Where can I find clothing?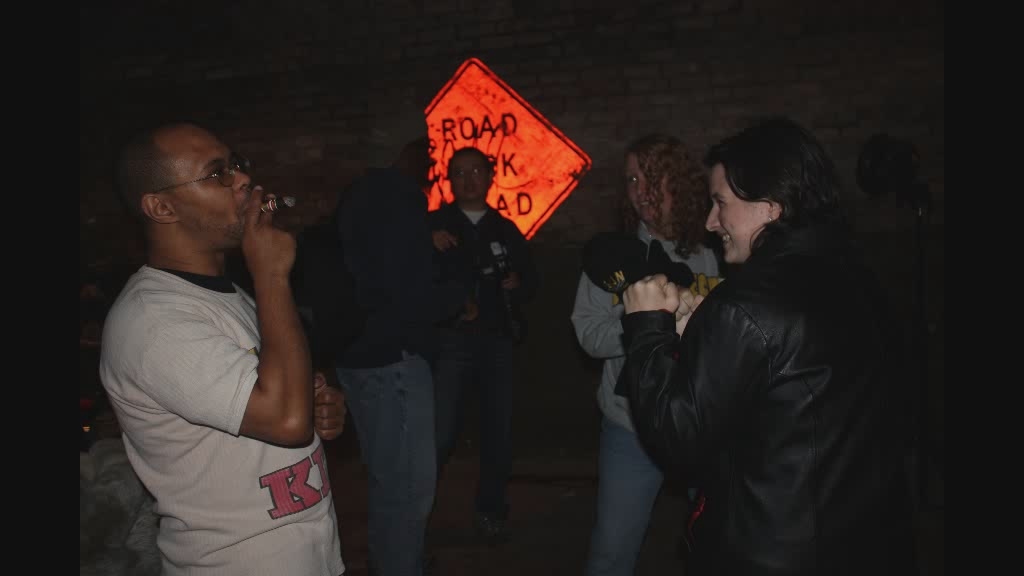
You can find it at <bbox>332, 169, 446, 572</bbox>.
